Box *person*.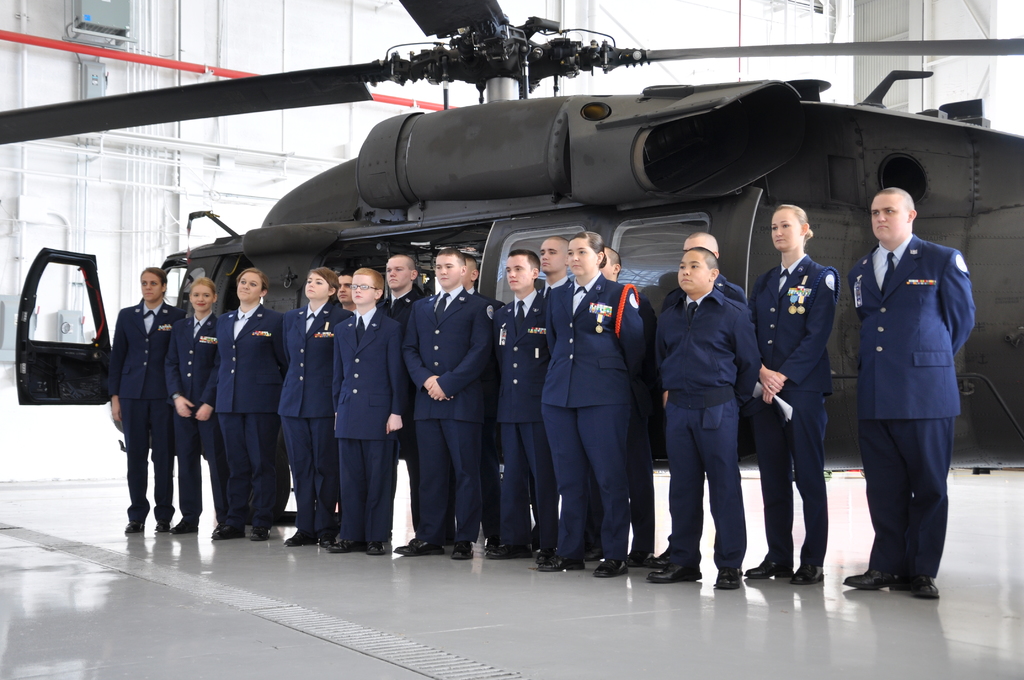
<bbox>537, 228, 646, 577</bbox>.
